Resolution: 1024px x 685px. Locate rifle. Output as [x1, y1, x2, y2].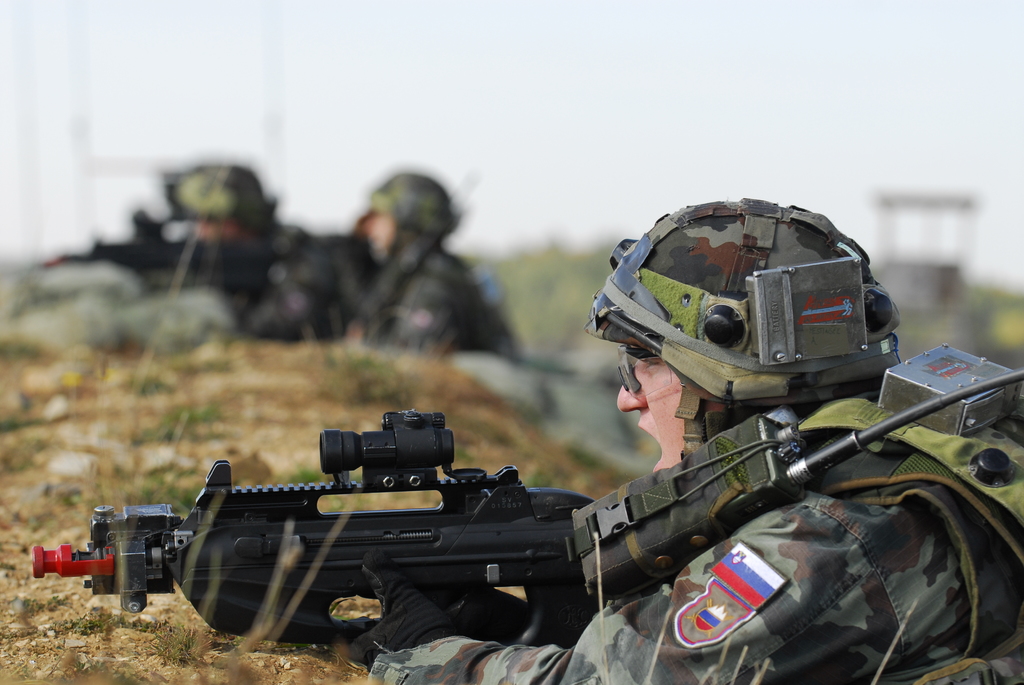
[54, 205, 372, 329].
